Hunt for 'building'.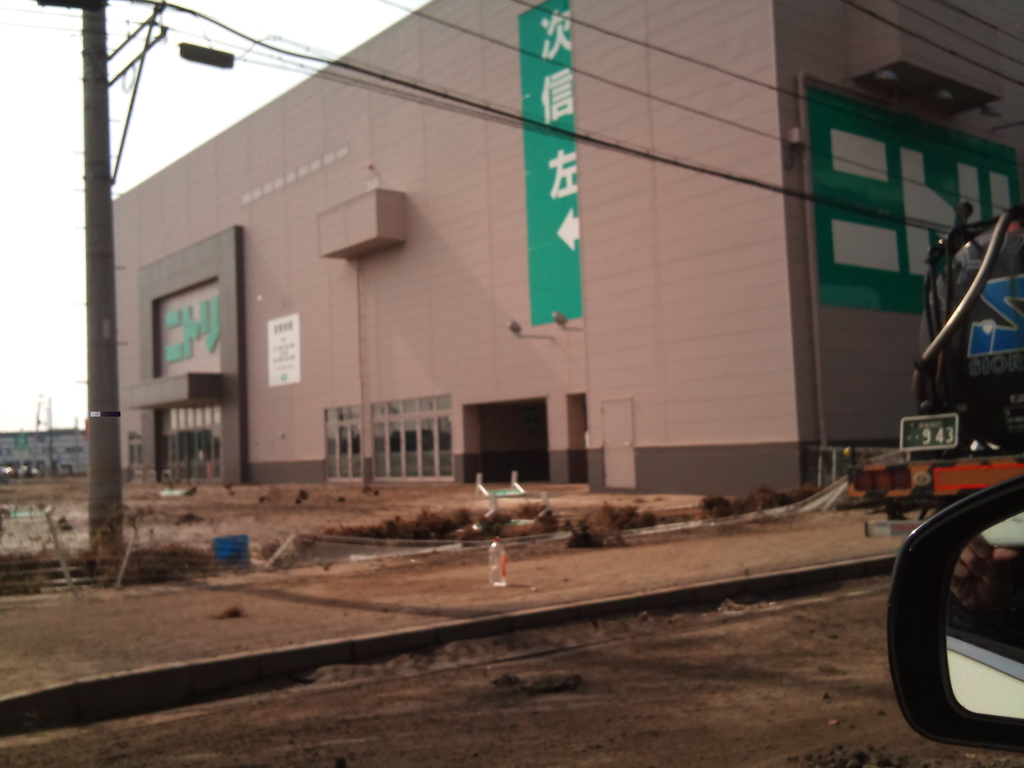
Hunted down at <region>105, 0, 1014, 507</region>.
